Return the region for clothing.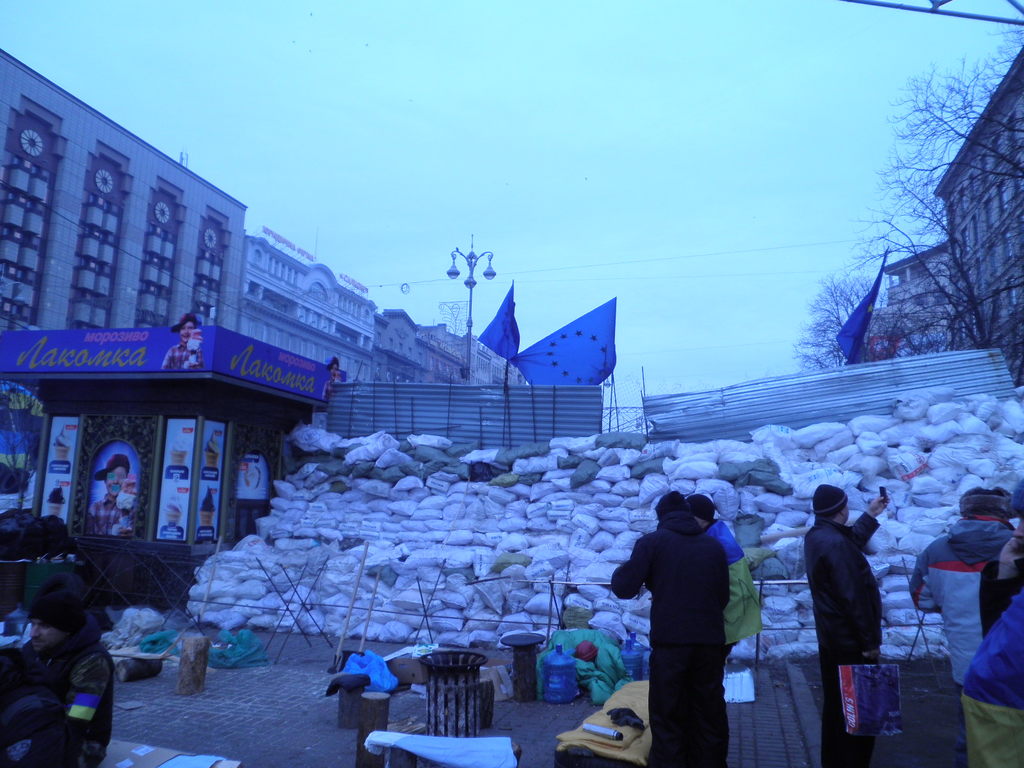
l=915, t=518, r=1023, b=767.
